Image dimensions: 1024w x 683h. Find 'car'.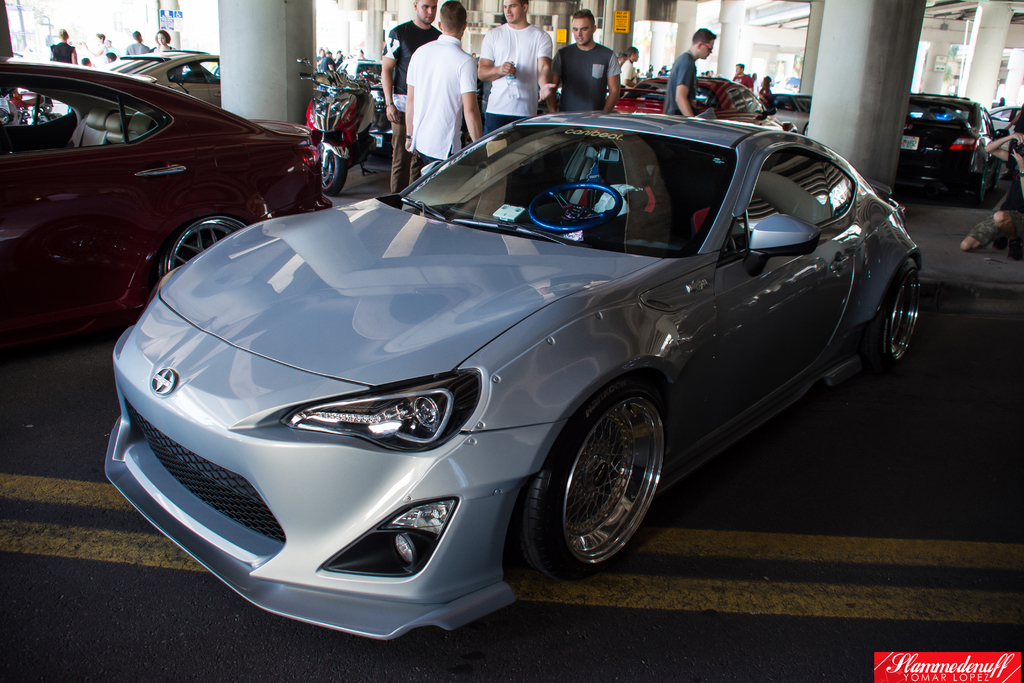
bbox=(900, 86, 1010, 205).
